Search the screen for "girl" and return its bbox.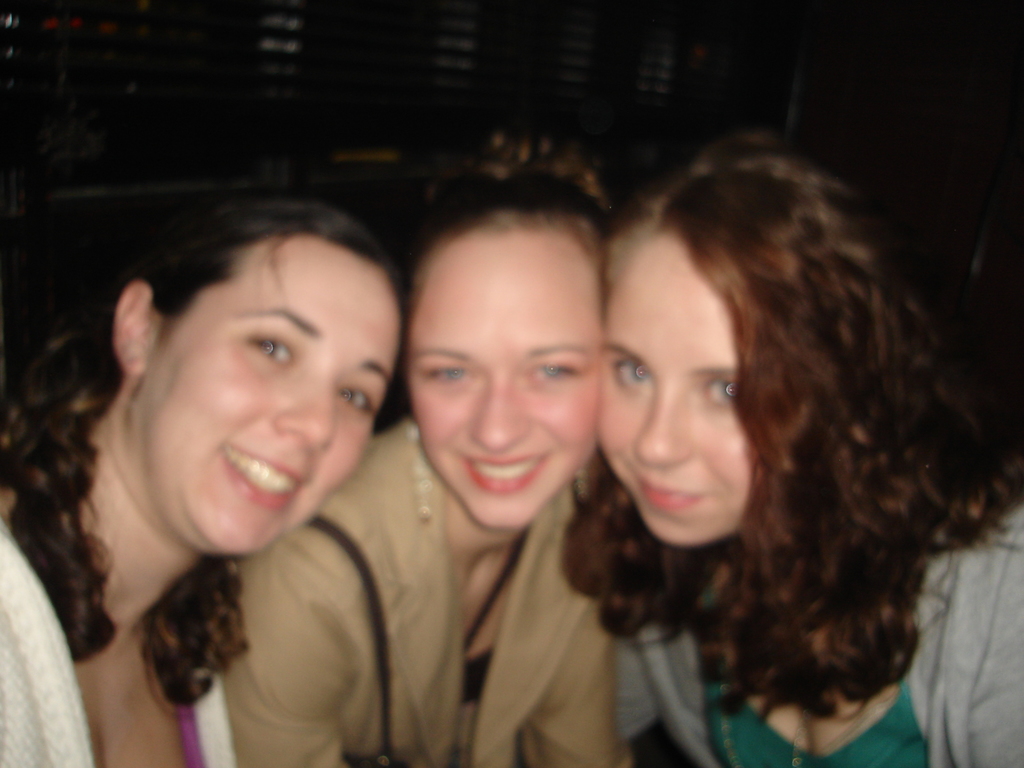
Found: 222, 143, 632, 767.
